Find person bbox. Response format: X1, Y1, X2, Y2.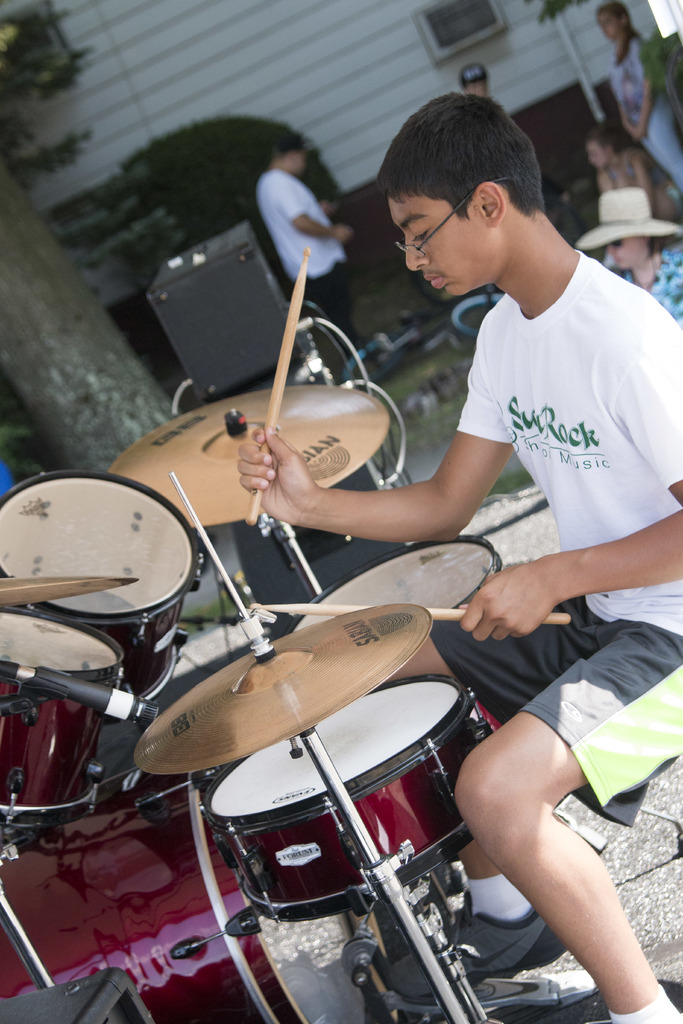
591, 1, 682, 197.
